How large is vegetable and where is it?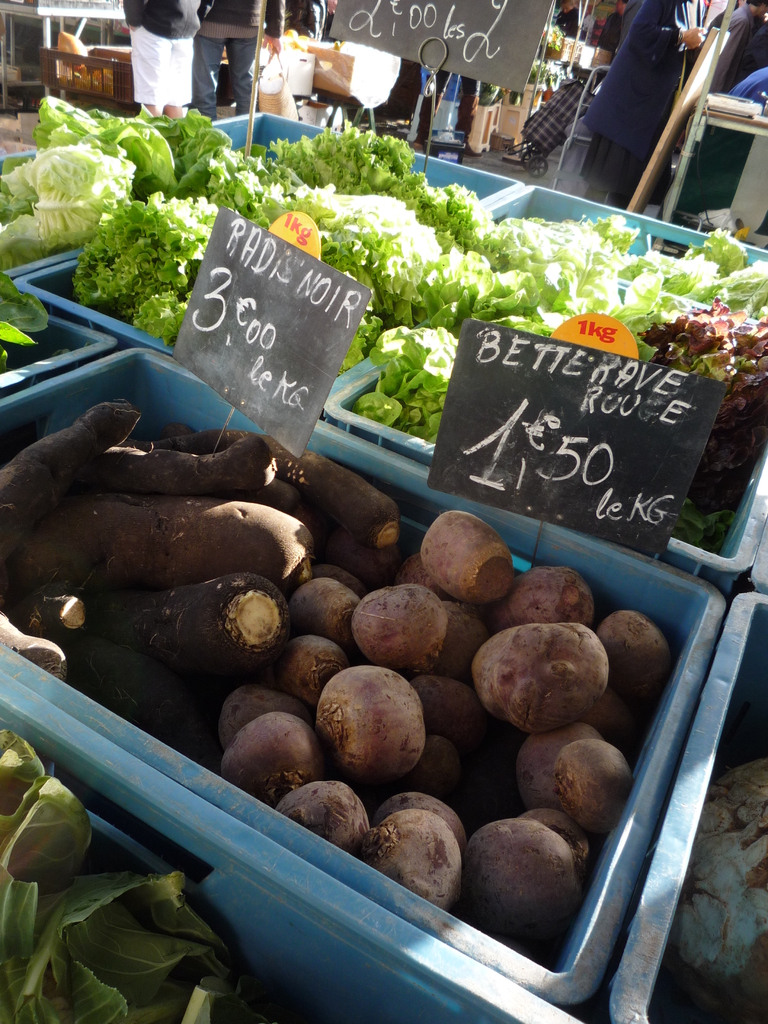
Bounding box: bbox=(0, 729, 93, 968).
